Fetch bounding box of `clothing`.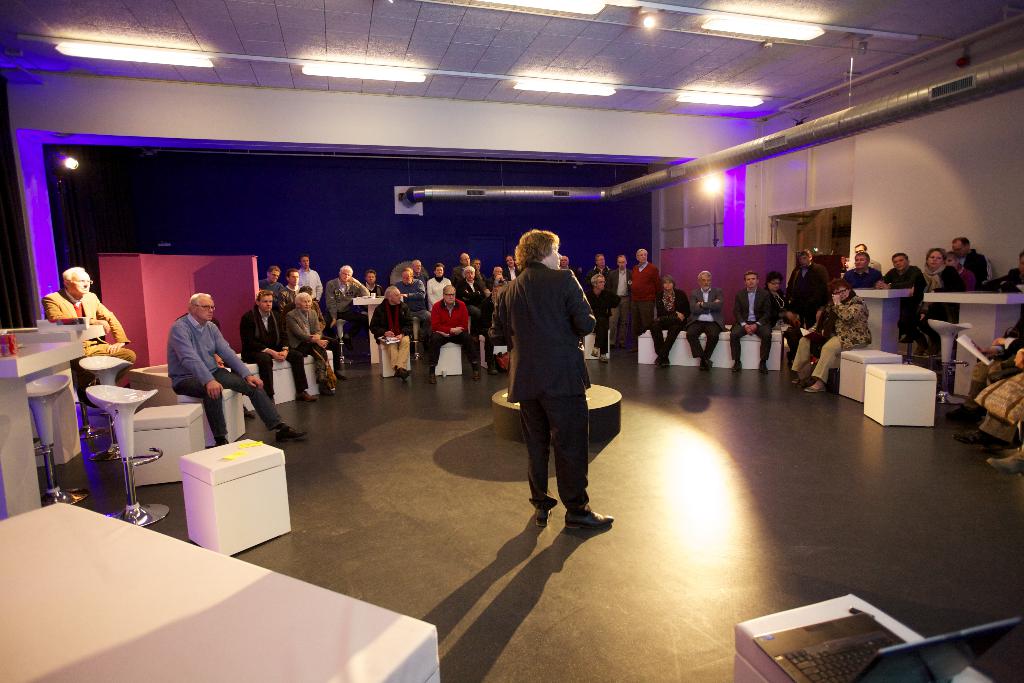
Bbox: (164,309,293,452).
